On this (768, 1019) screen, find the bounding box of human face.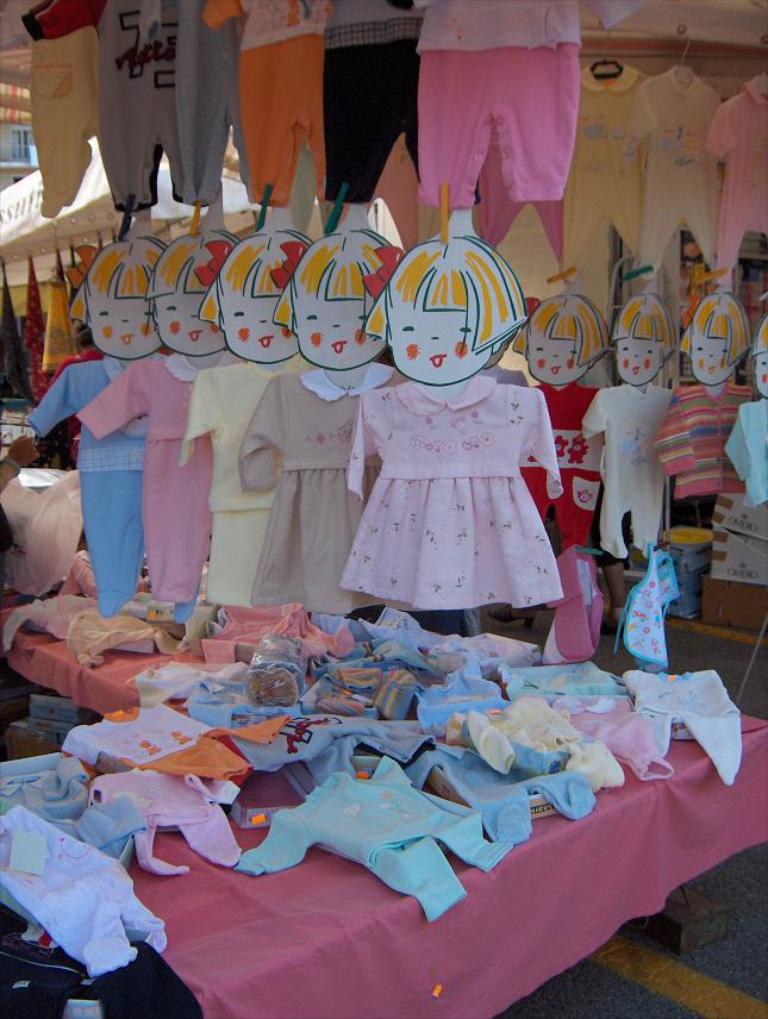
Bounding box: select_region(155, 287, 226, 356).
